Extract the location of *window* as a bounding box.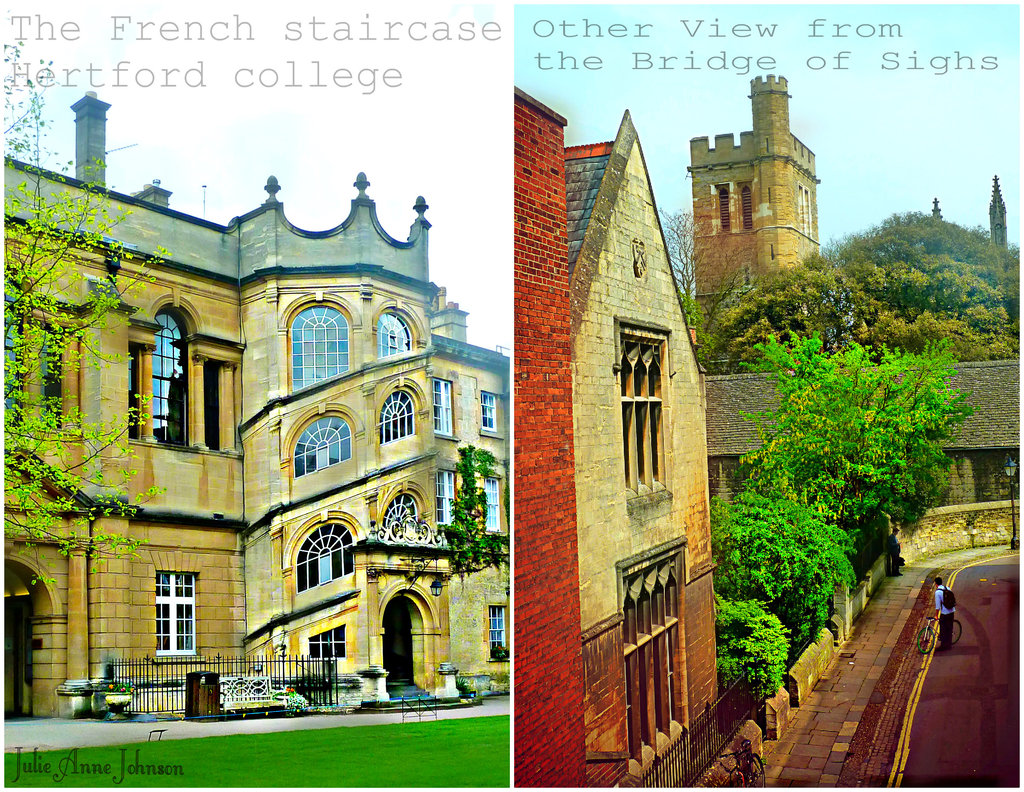
(288, 519, 356, 597).
